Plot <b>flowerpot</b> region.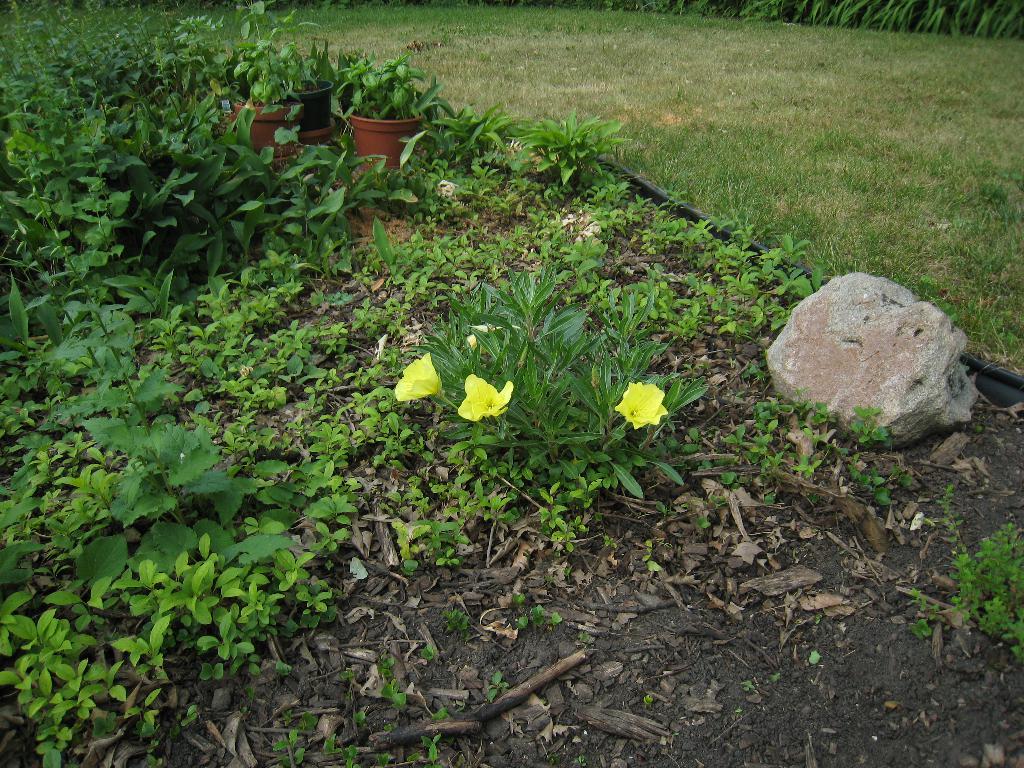
Plotted at box=[270, 79, 333, 140].
